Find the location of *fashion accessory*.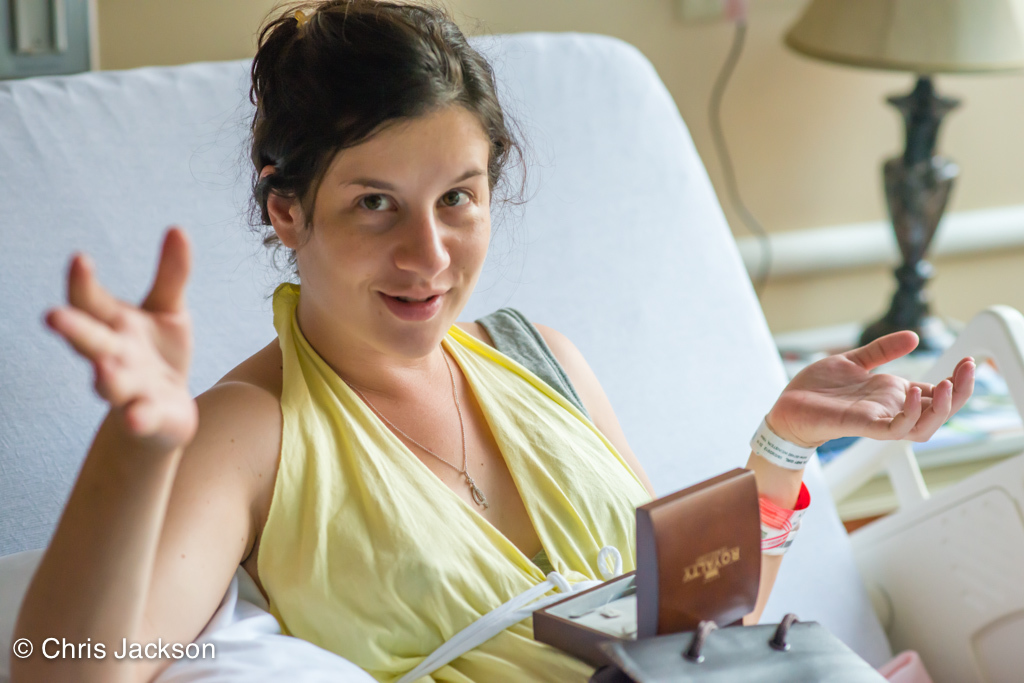
Location: (345,340,485,509).
